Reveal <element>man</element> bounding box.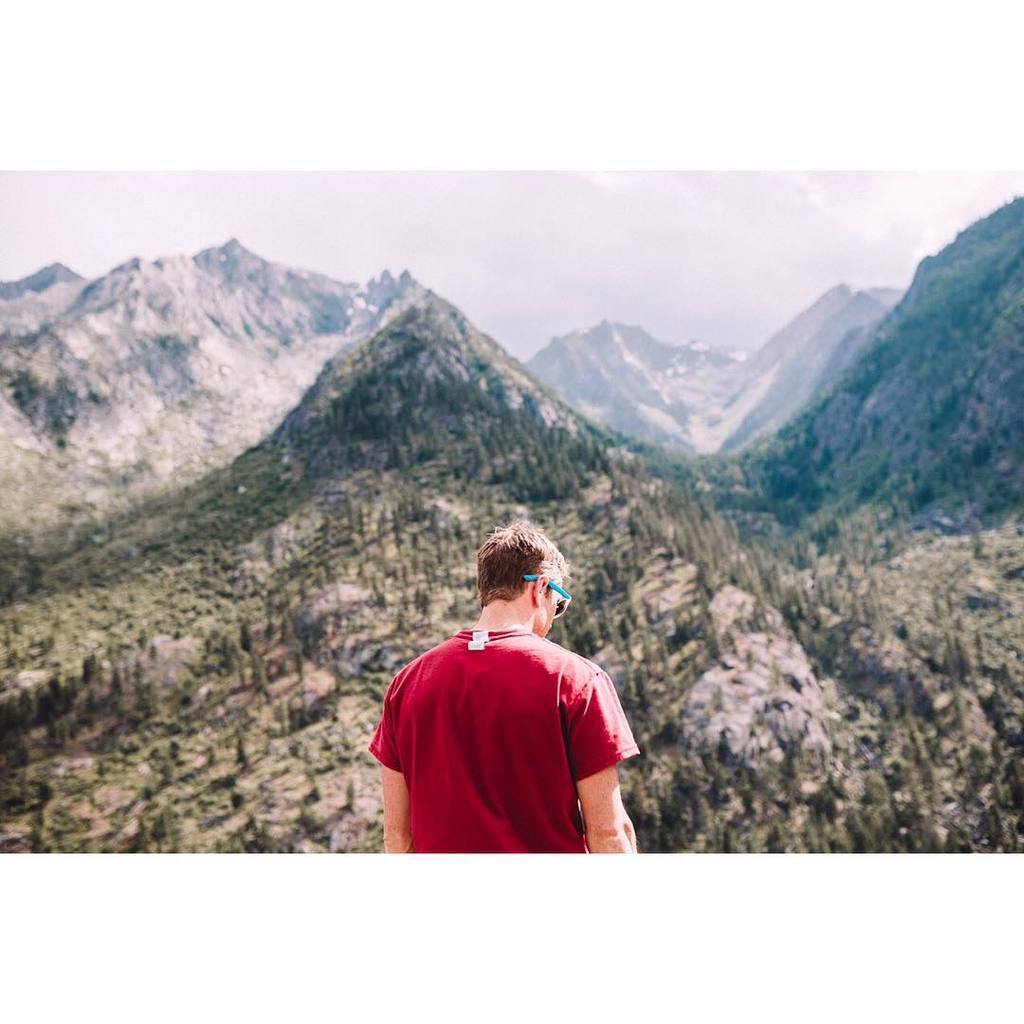
Revealed: rect(354, 526, 650, 868).
